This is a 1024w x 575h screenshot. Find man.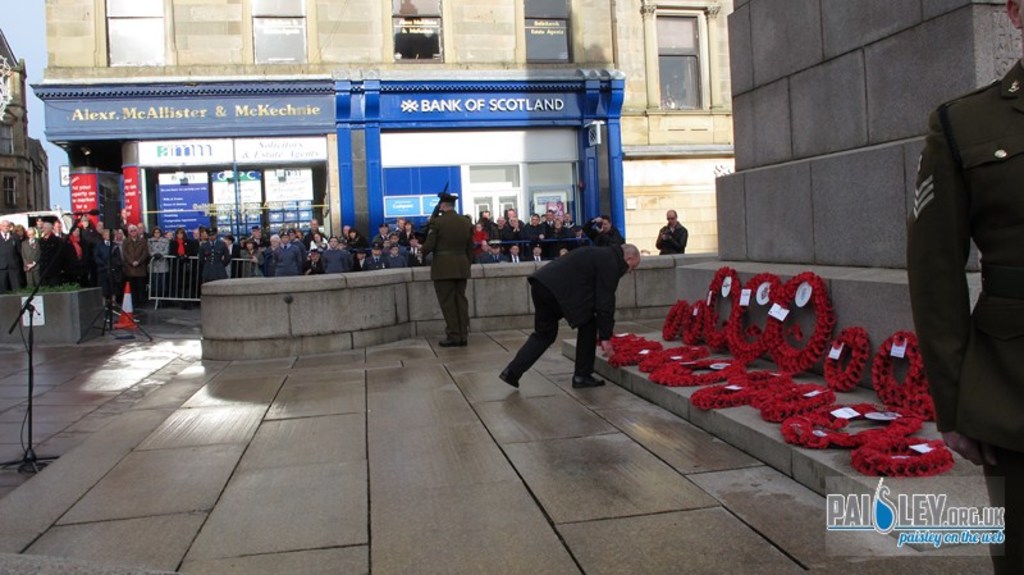
Bounding box: bbox=[360, 242, 381, 268].
